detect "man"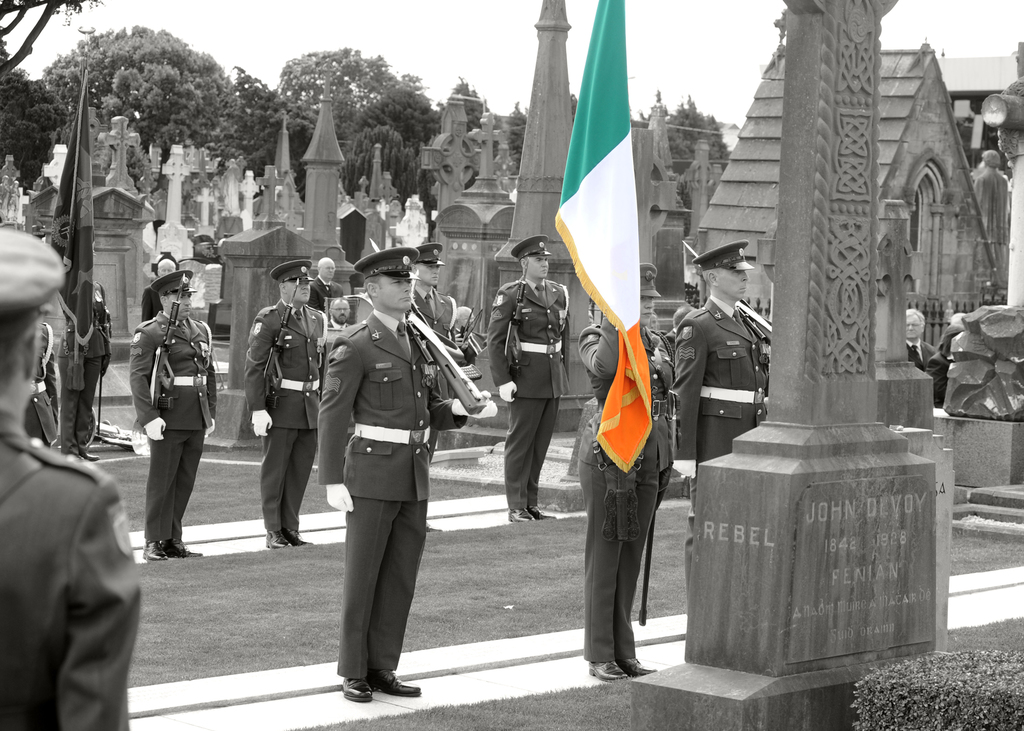
box=[240, 257, 332, 549]
